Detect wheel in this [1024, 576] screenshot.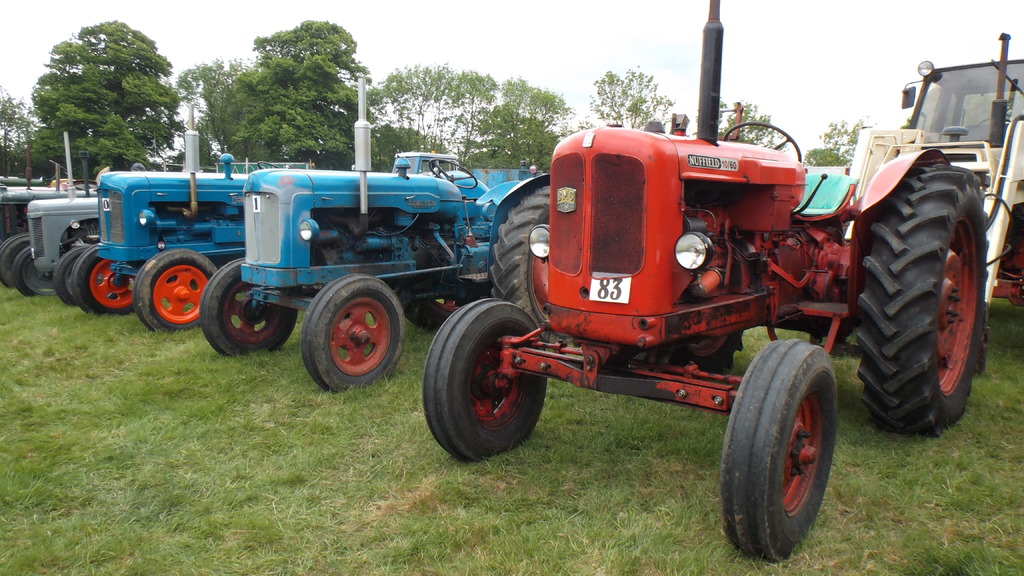
Detection: [left=13, top=252, right=61, bottom=296].
